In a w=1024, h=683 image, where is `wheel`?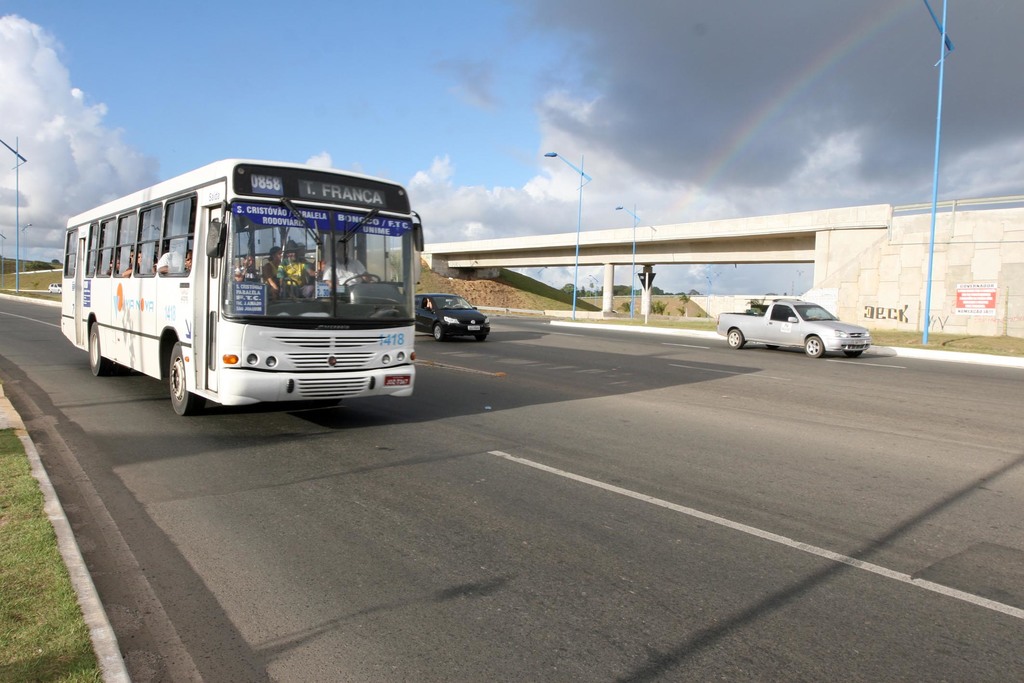
433:319:441:338.
